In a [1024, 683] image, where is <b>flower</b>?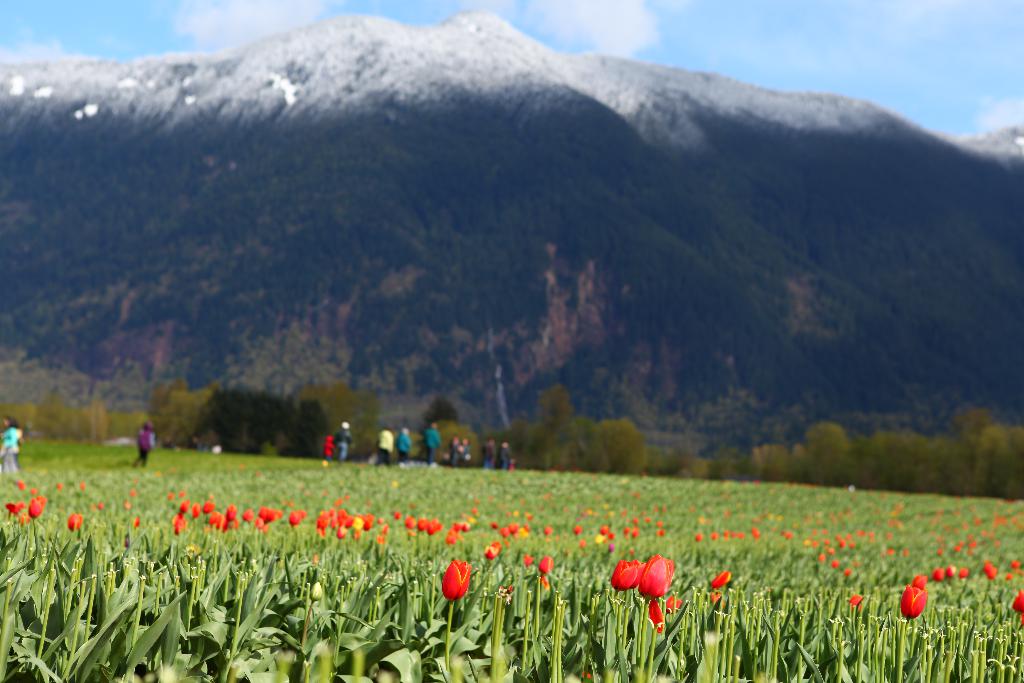
l=613, t=552, r=700, b=635.
